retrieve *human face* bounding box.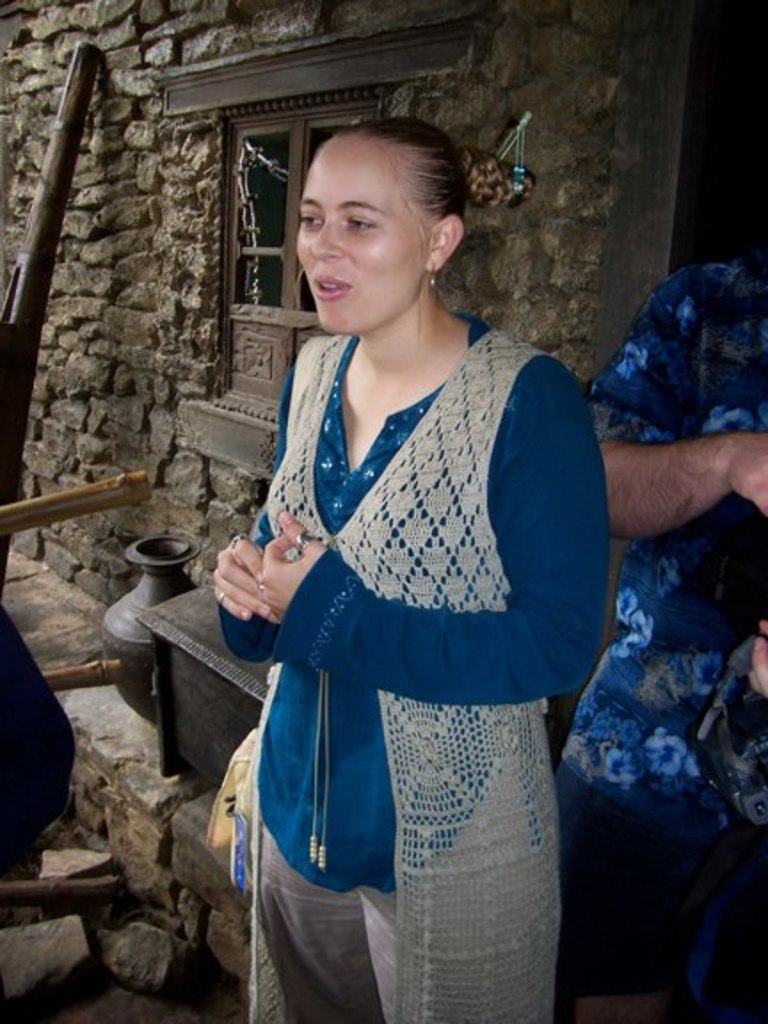
Bounding box: (292, 142, 428, 338).
